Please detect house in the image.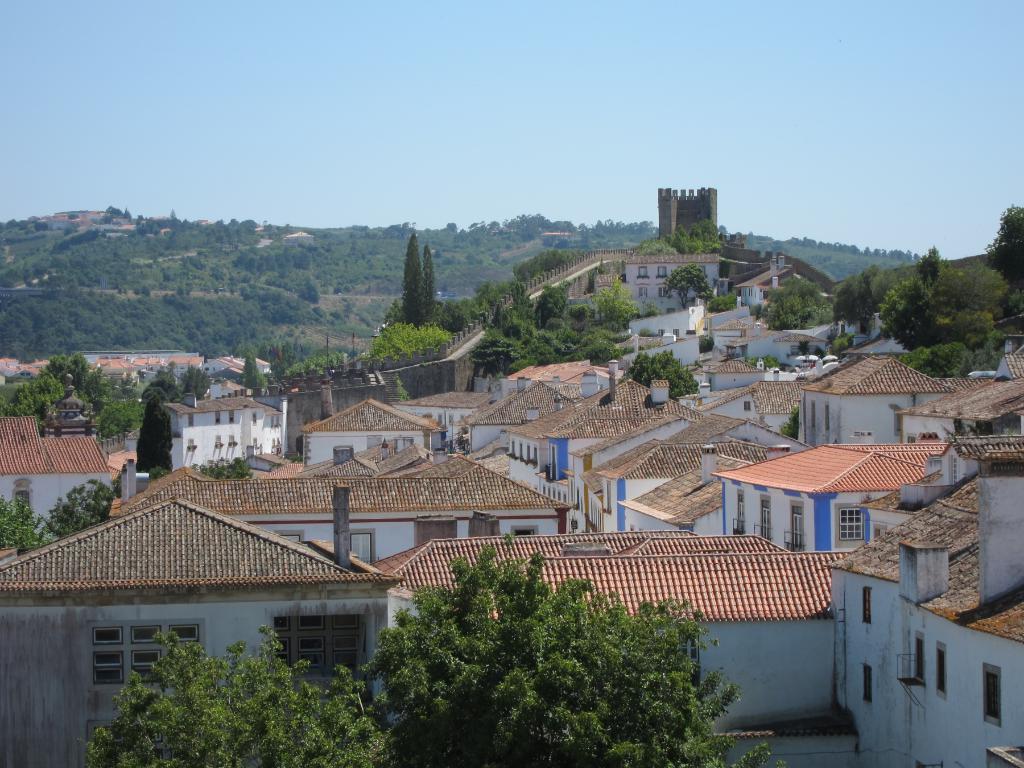
BBox(159, 392, 286, 470).
